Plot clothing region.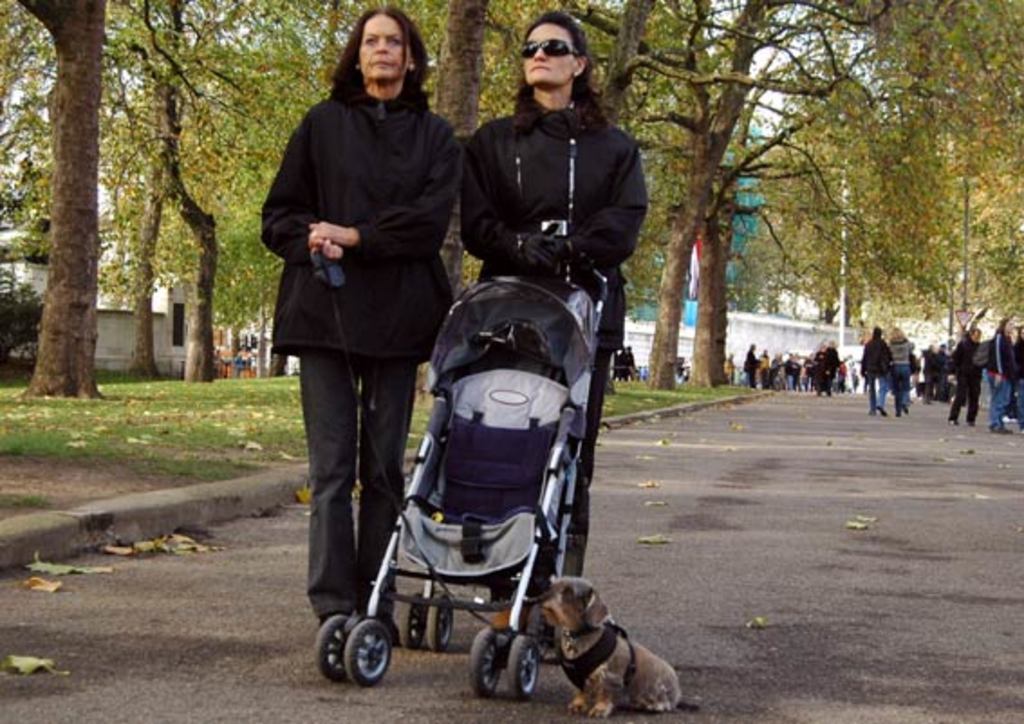
Plotted at region(943, 329, 991, 412).
